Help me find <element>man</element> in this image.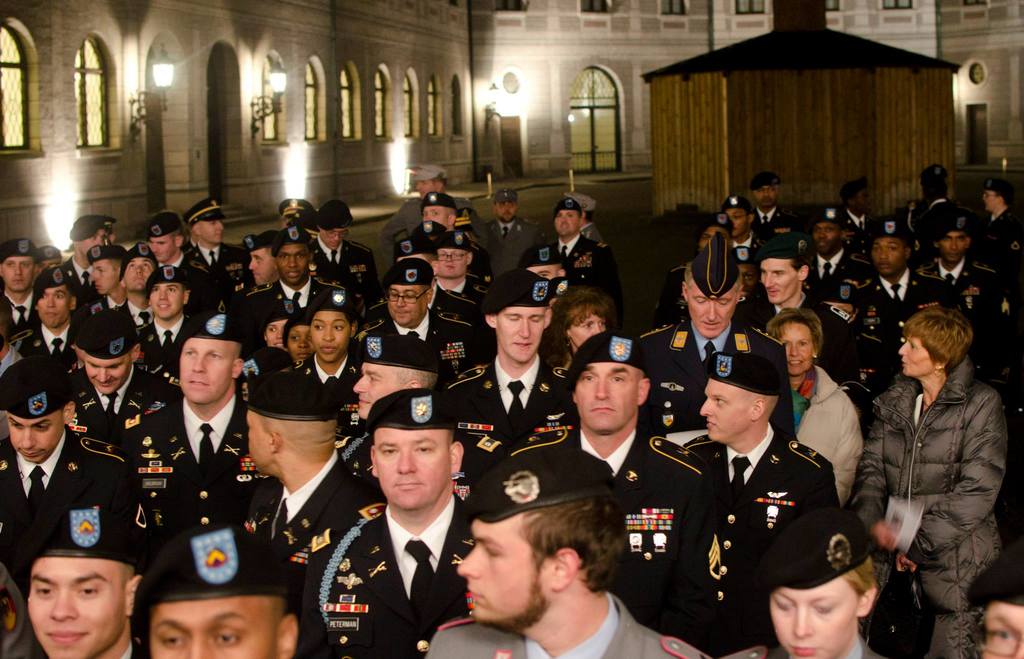
Found it: l=349, t=329, r=448, b=427.
